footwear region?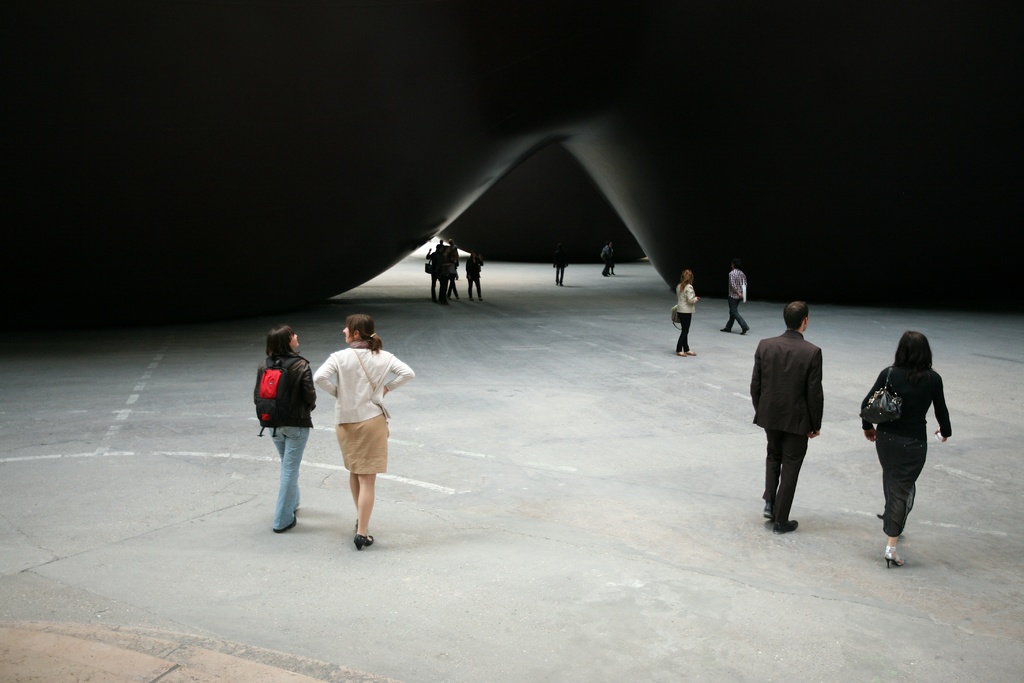
x1=685, y1=347, x2=700, y2=356
